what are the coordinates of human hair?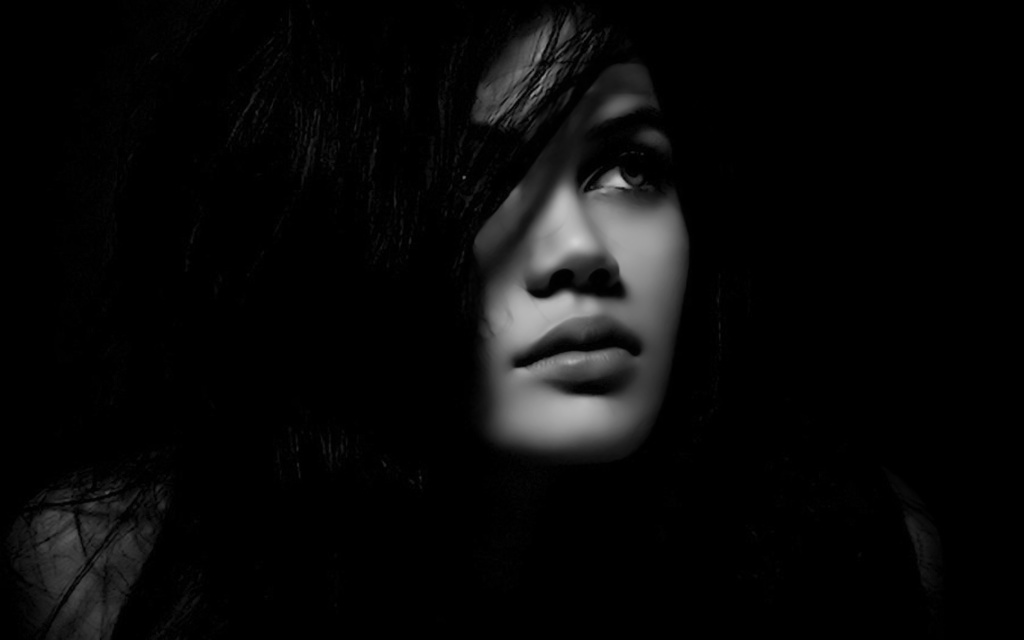
0 0 694 639.
